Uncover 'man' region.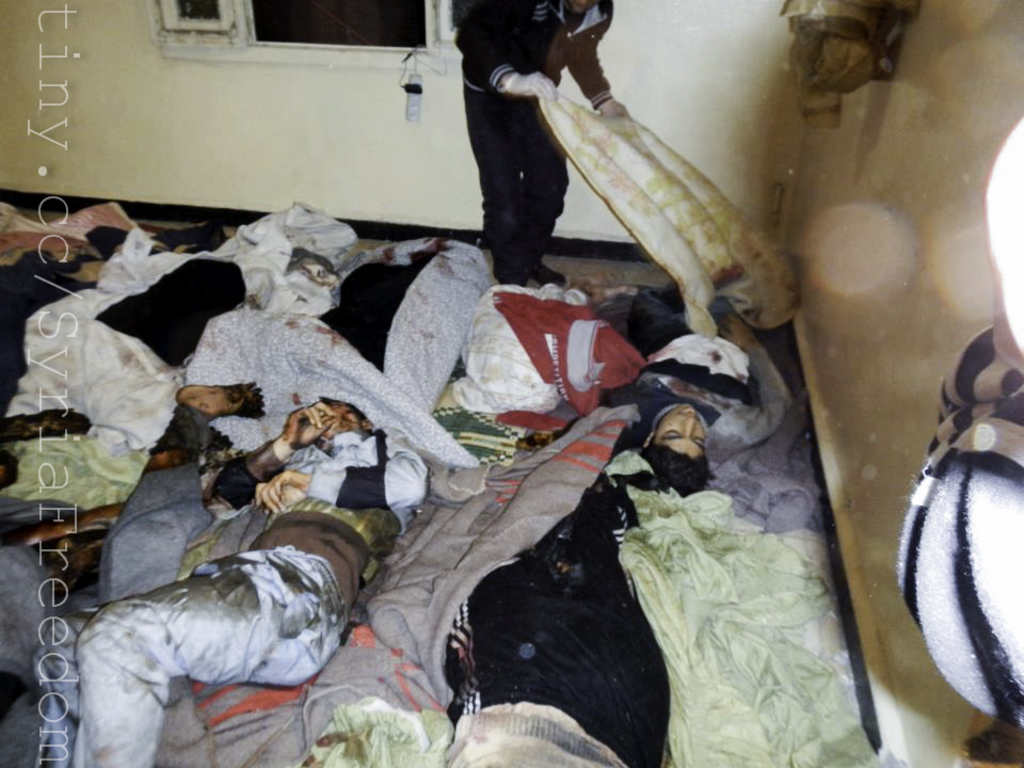
Uncovered: [449, 0, 634, 295].
